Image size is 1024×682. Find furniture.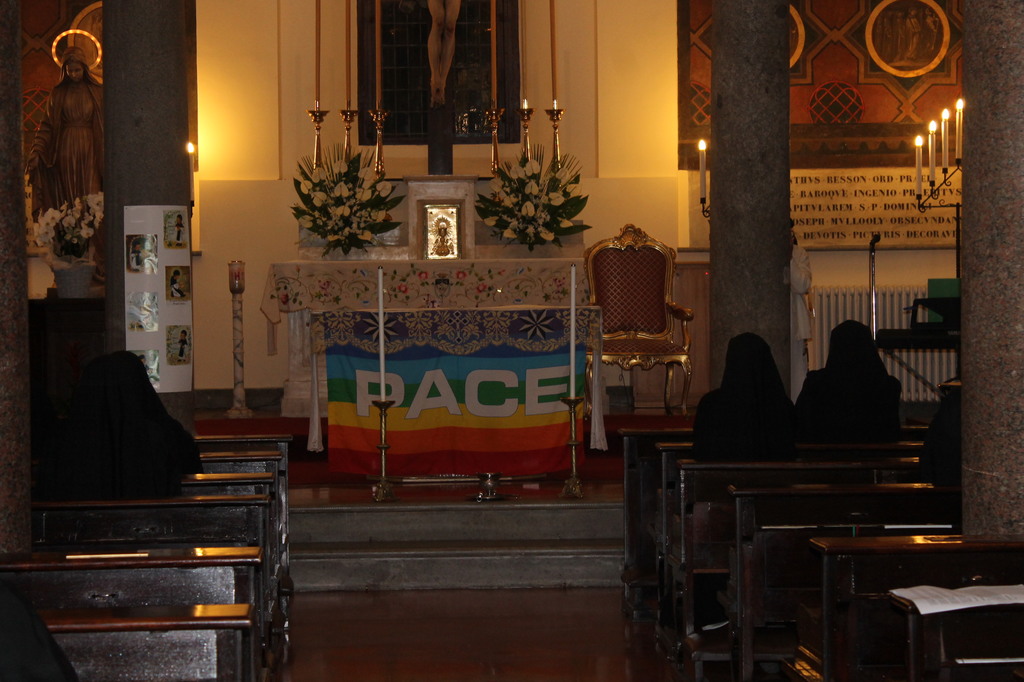
Rect(259, 263, 600, 483).
